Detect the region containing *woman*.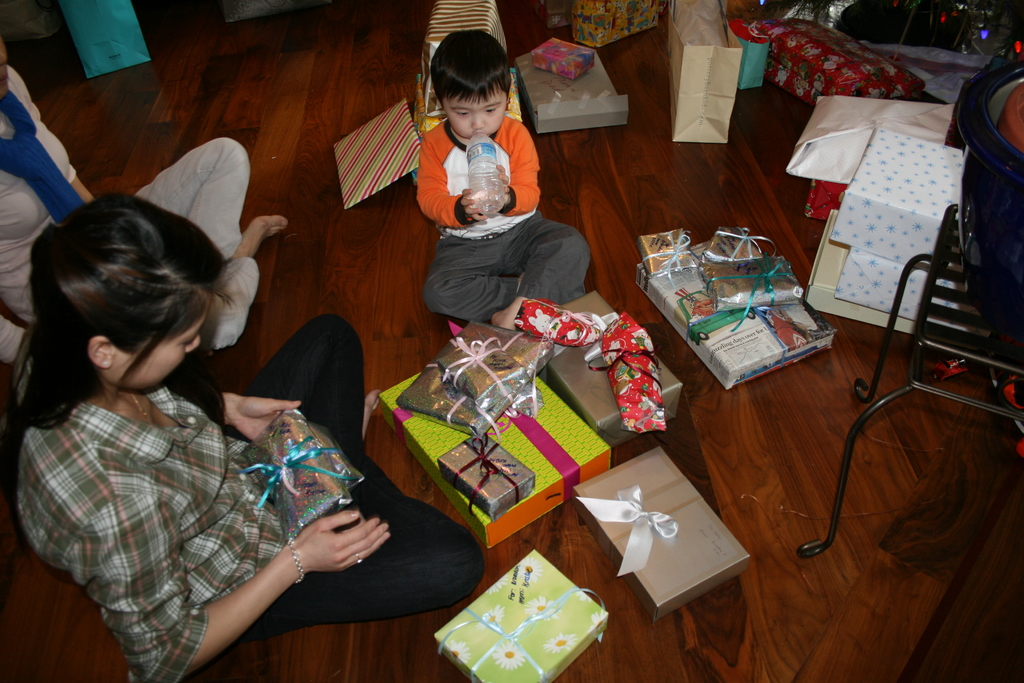
{"x1": 0, "y1": 25, "x2": 287, "y2": 358}.
